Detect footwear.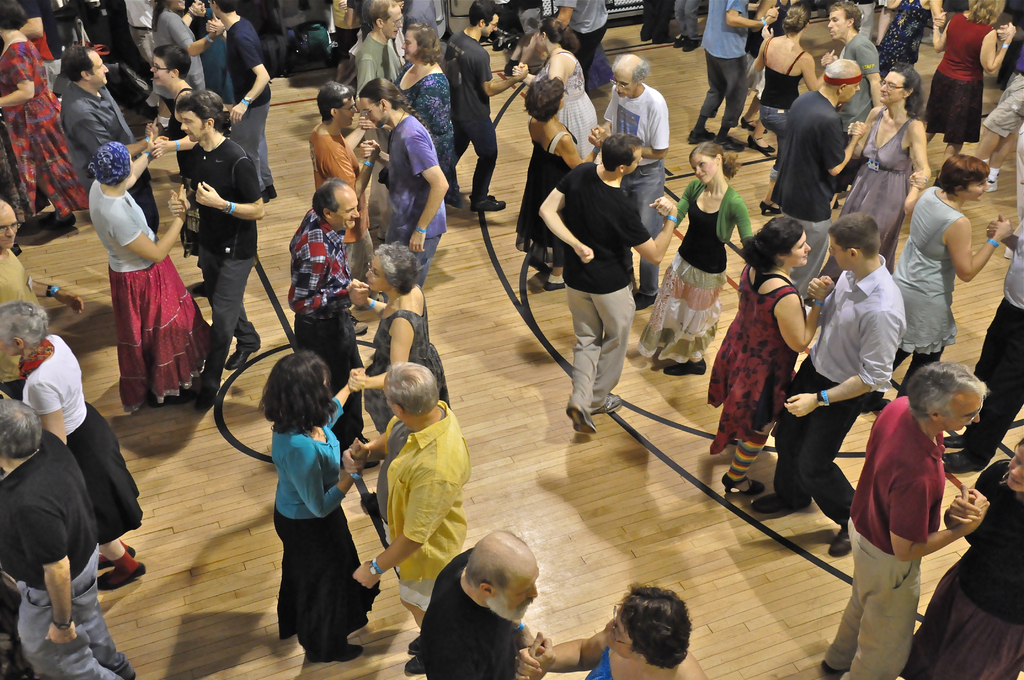
Detected at 502,60,532,77.
